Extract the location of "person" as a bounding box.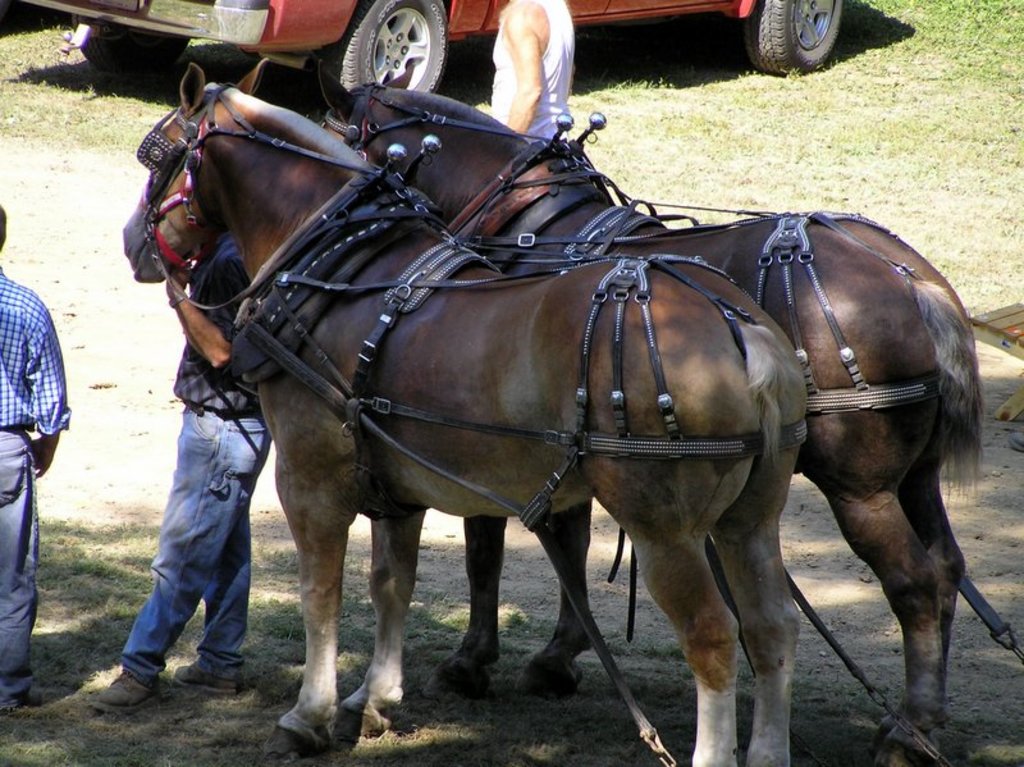
{"x1": 0, "y1": 204, "x2": 70, "y2": 712}.
